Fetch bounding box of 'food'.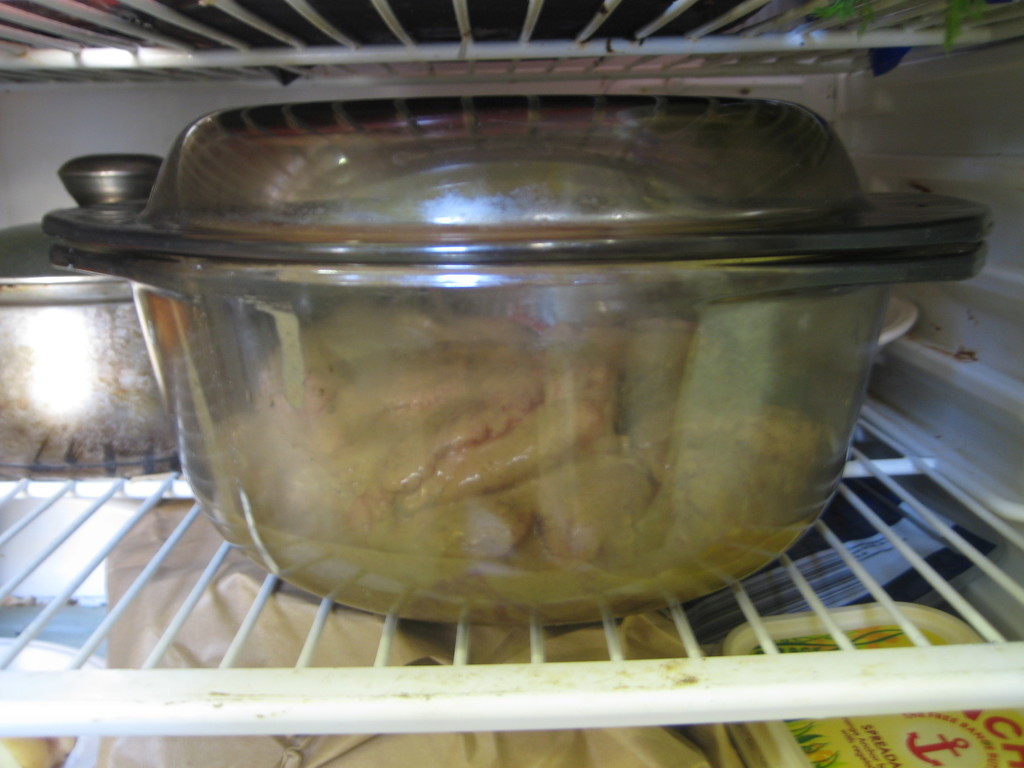
Bbox: {"x1": 0, "y1": 733, "x2": 79, "y2": 767}.
